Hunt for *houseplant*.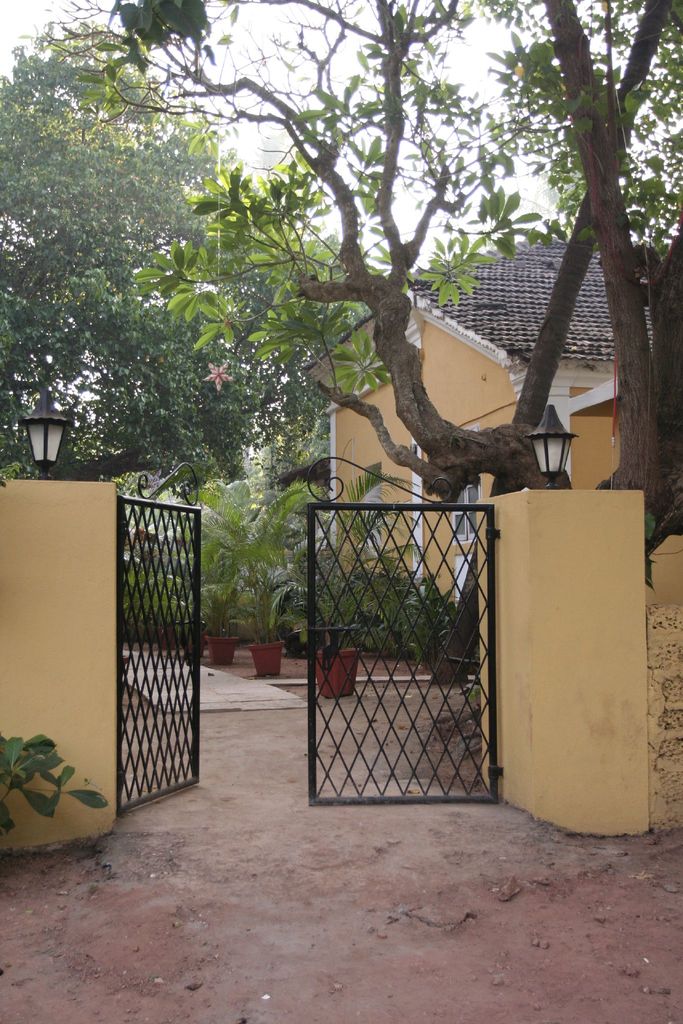
Hunted down at region(295, 455, 381, 700).
